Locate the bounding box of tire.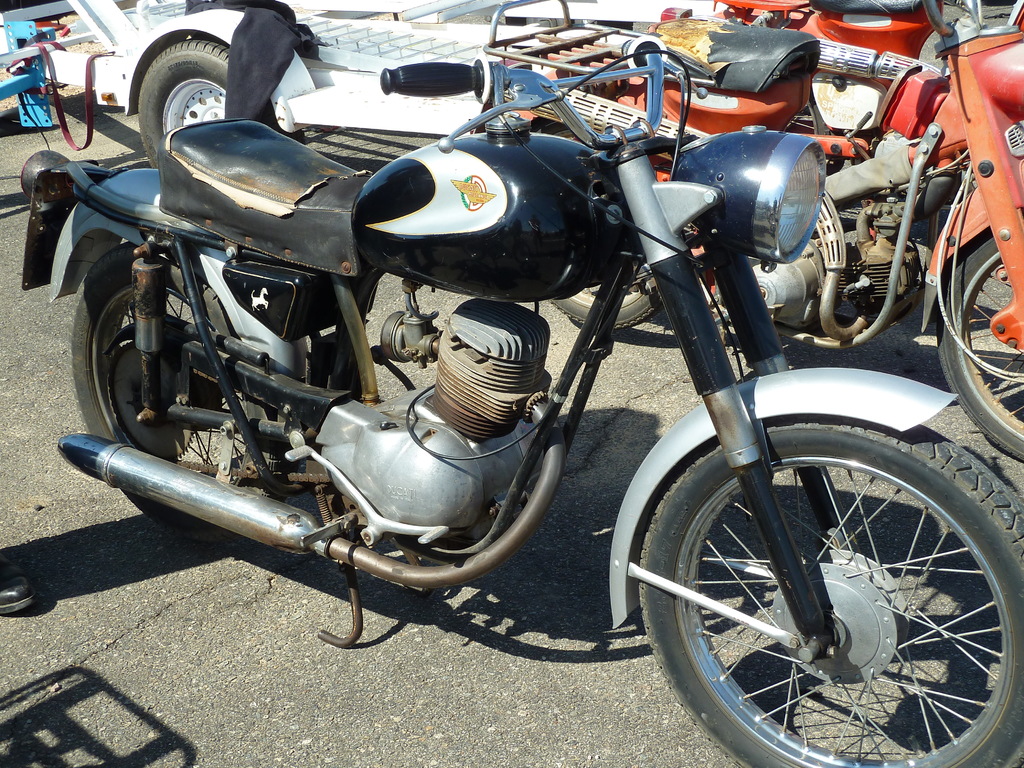
Bounding box: (935,233,1023,460).
